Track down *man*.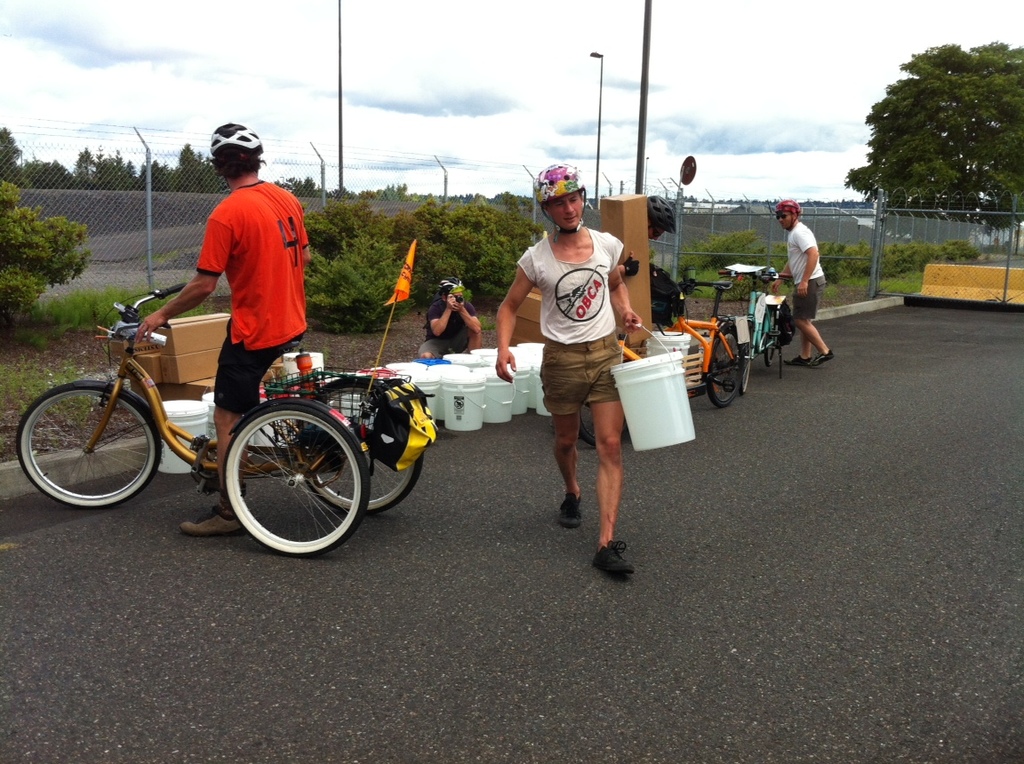
Tracked to l=772, t=200, r=834, b=366.
